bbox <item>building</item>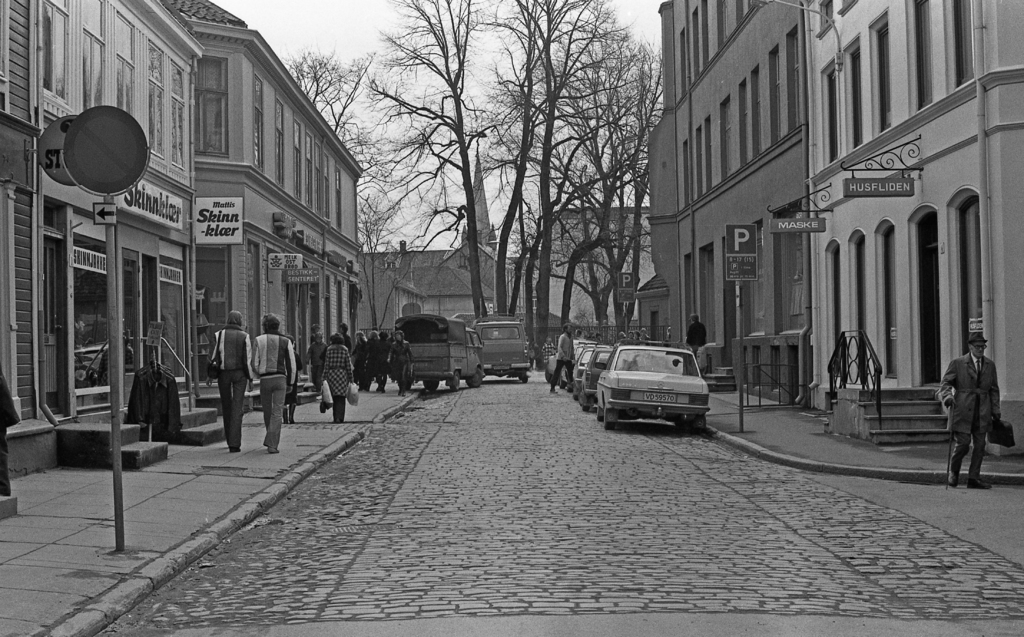
Rect(175, 0, 365, 409)
